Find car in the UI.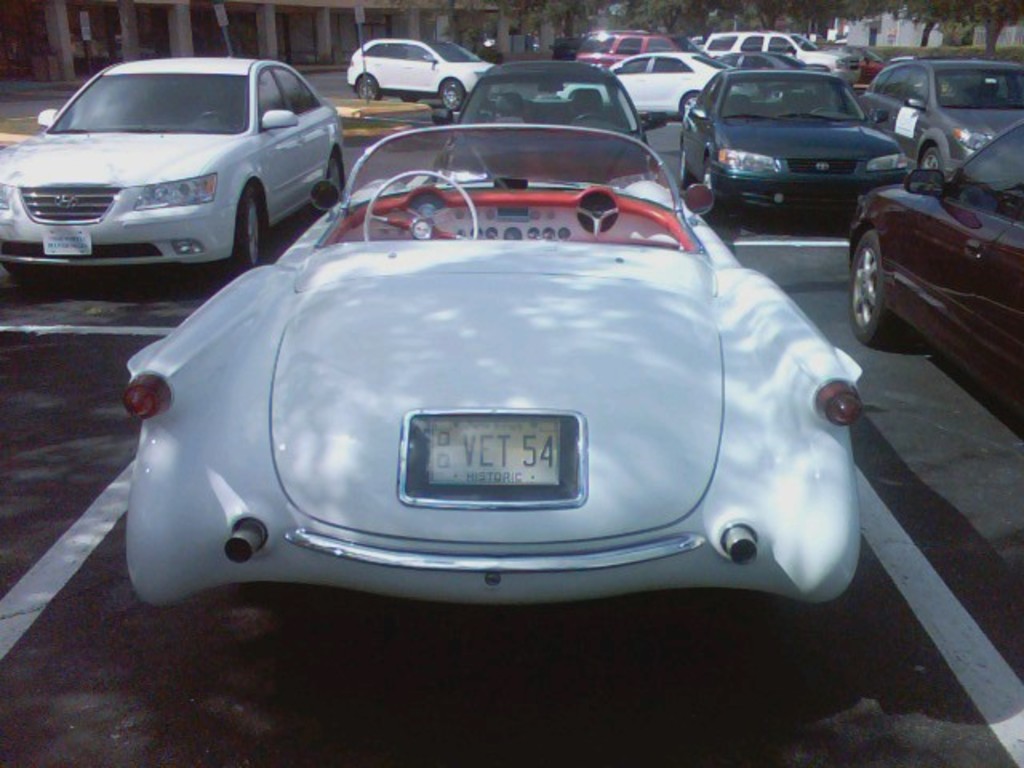
UI element at (722,24,866,74).
